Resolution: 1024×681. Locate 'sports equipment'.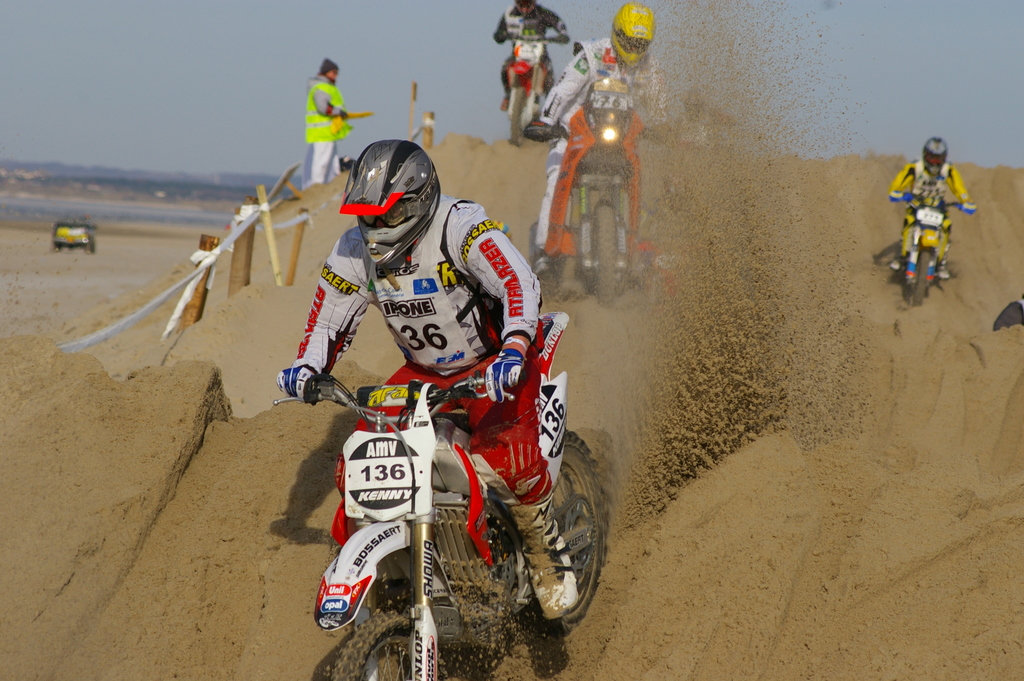
{"x1": 611, "y1": 3, "x2": 661, "y2": 70}.
